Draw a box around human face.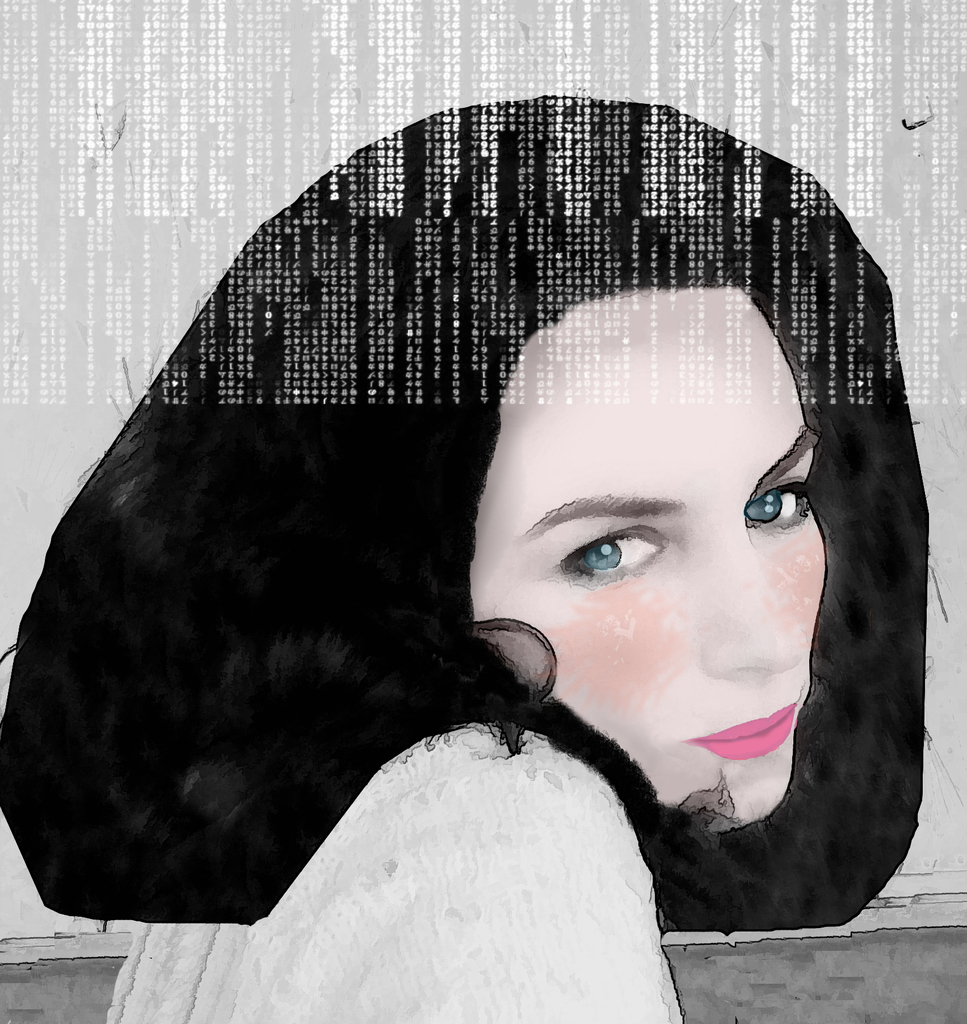
[463, 290, 830, 817].
